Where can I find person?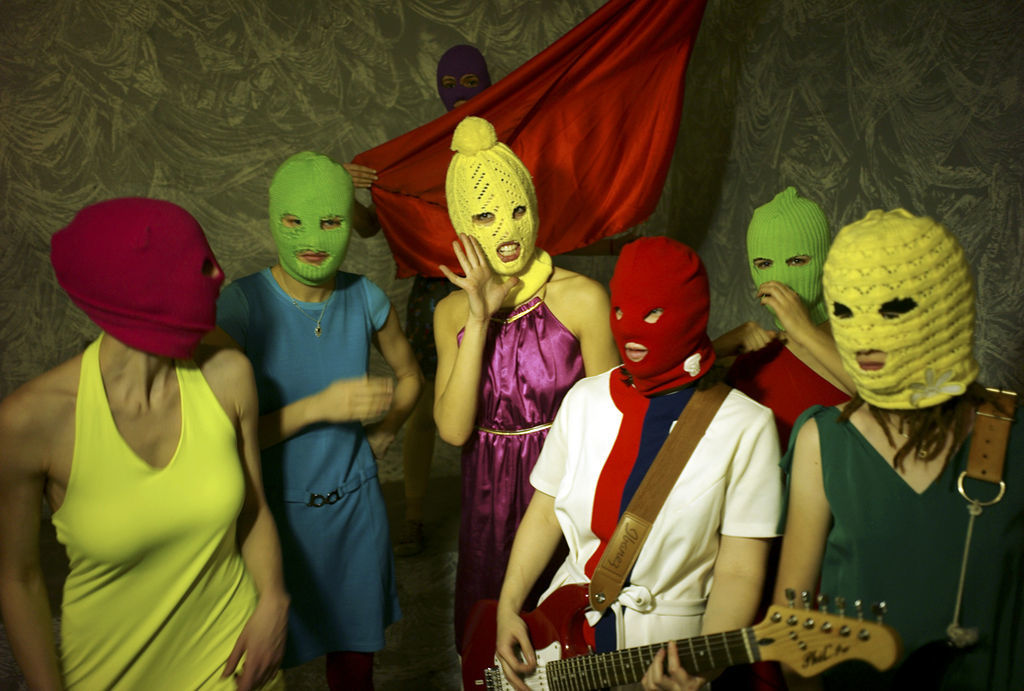
You can find it at <bbox>709, 183, 861, 688</bbox>.
